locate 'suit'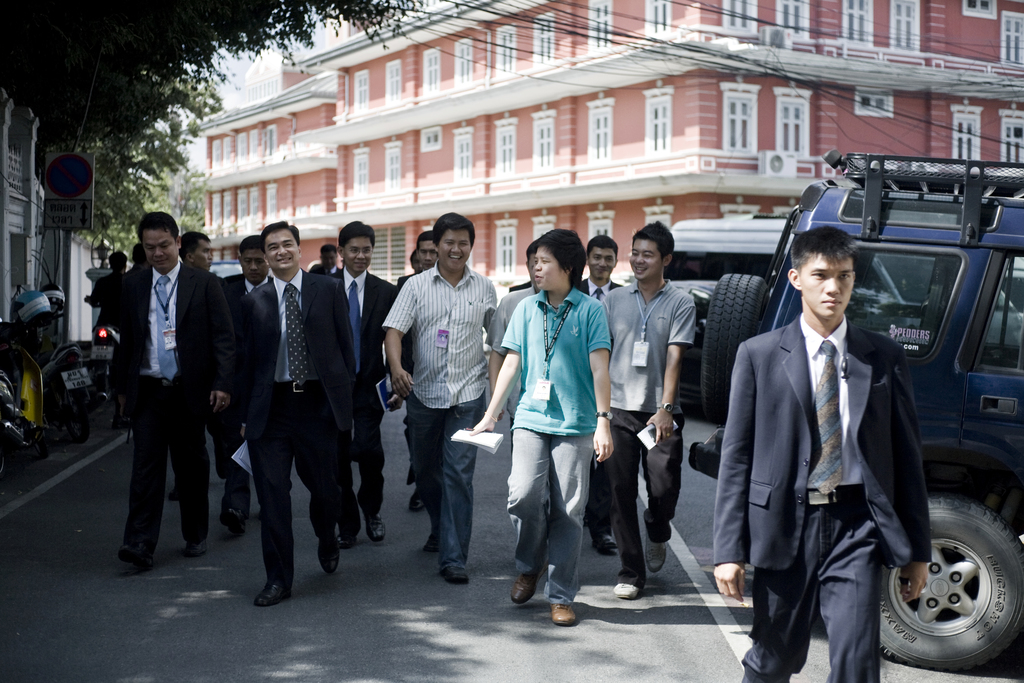
(x1=224, y1=225, x2=363, y2=597)
